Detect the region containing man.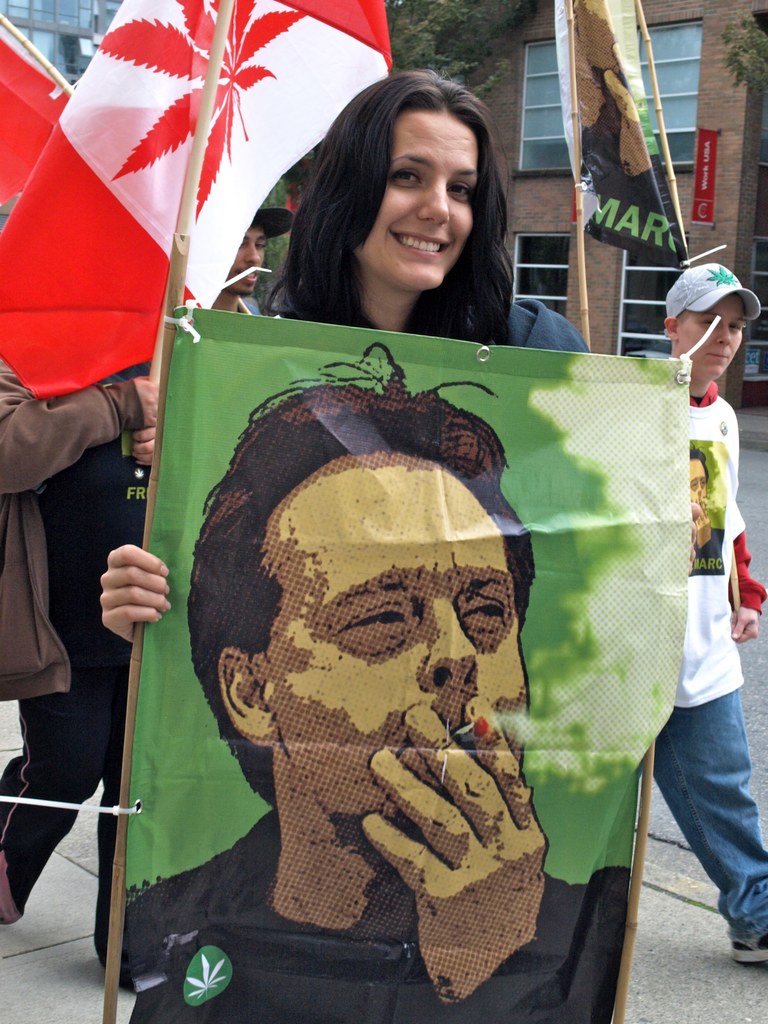
locate(122, 340, 634, 1023).
